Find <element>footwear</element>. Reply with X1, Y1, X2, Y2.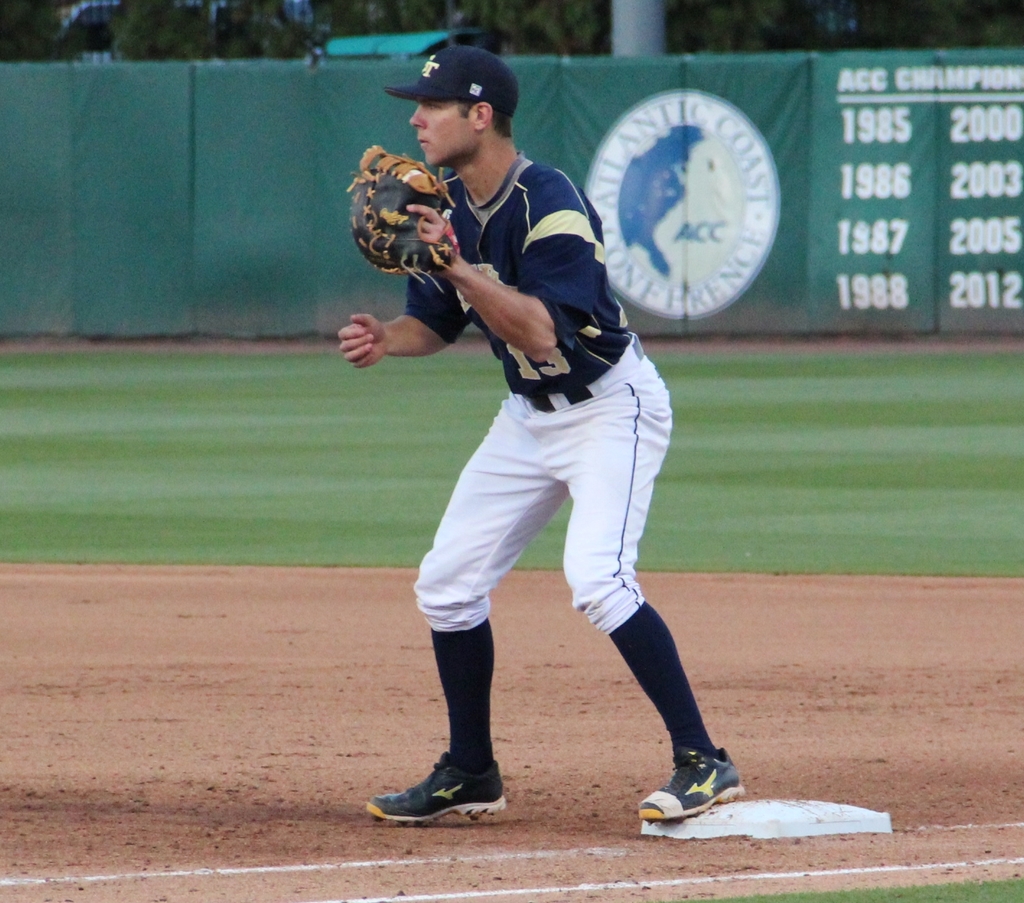
365, 753, 508, 813.
